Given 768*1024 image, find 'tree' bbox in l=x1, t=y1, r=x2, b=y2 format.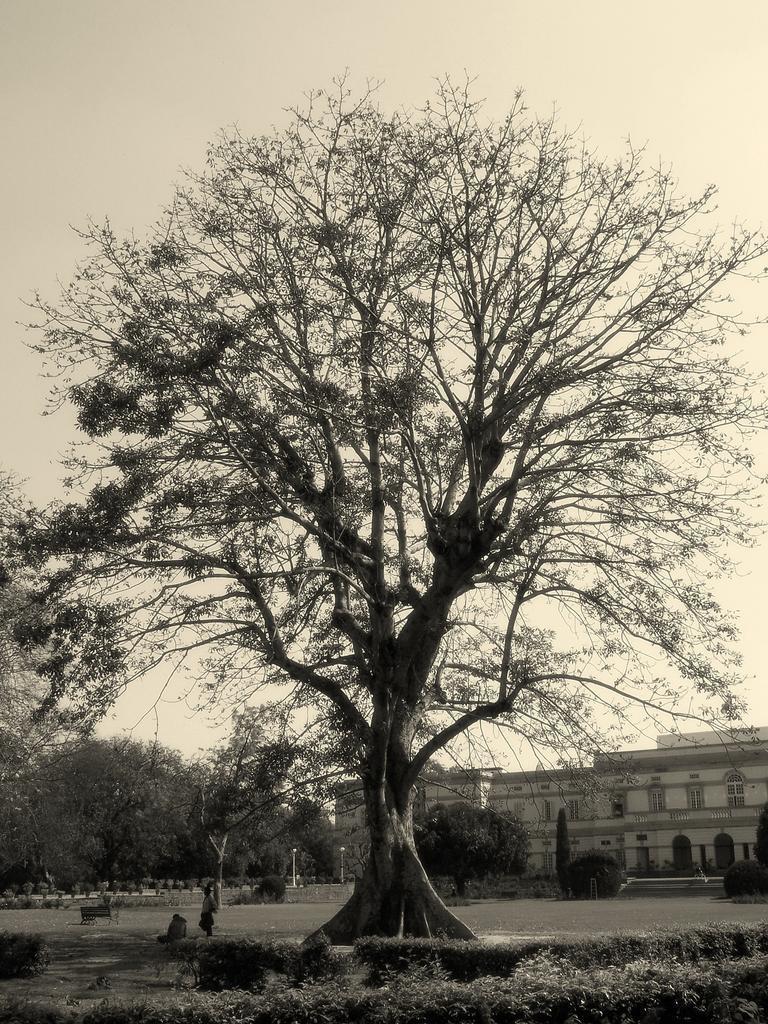
l=279, t=799, r=345, b=879.
